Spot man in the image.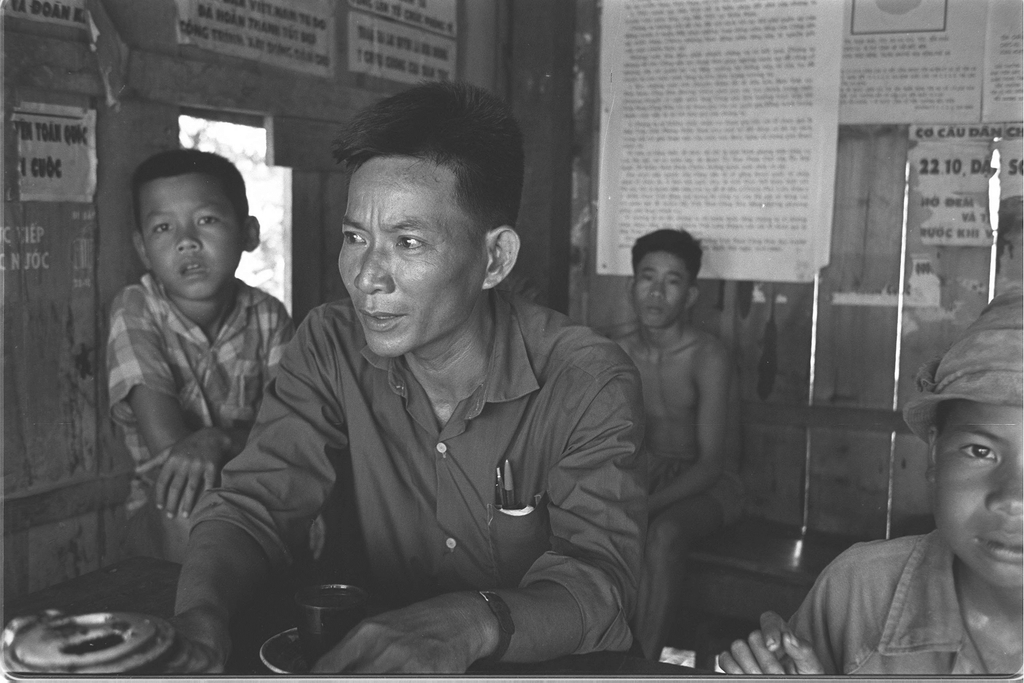
man found at l=163, t=78, r=645, b=682.
